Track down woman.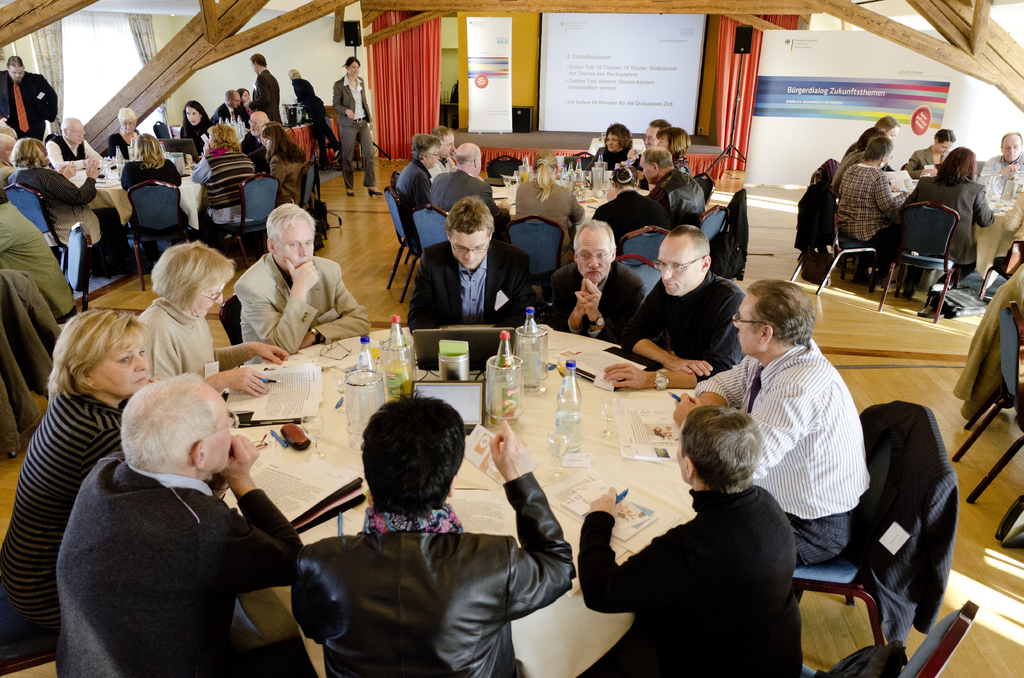
Tracked to (262,128,309,208).
